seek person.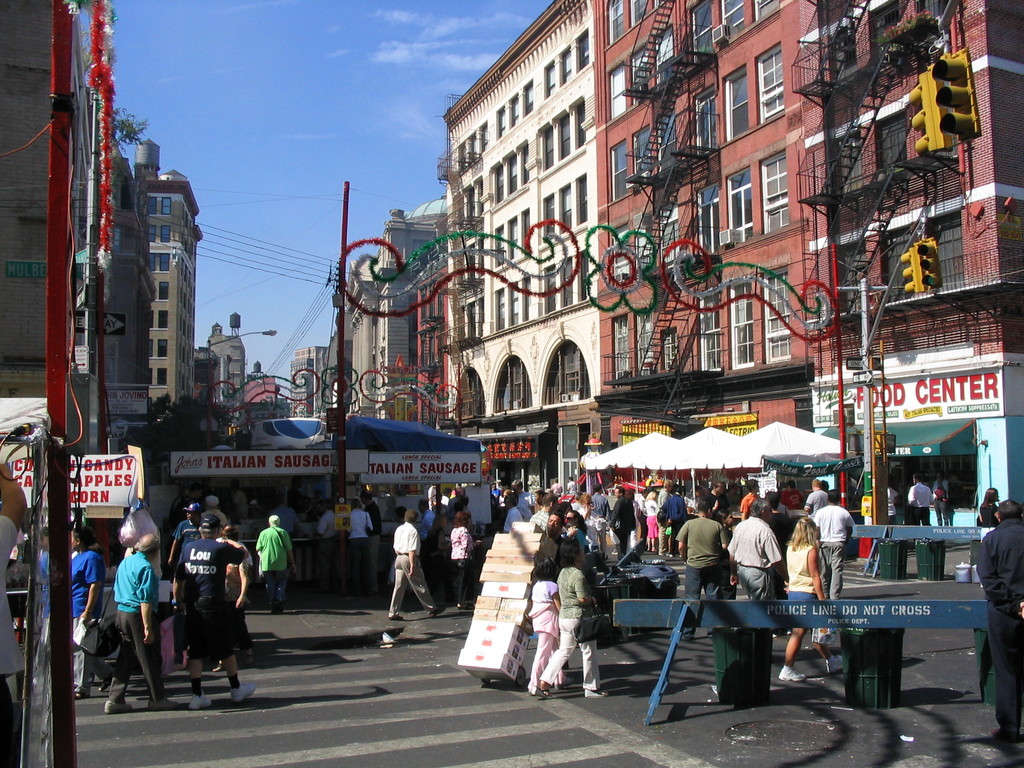
732/501/788/607.
